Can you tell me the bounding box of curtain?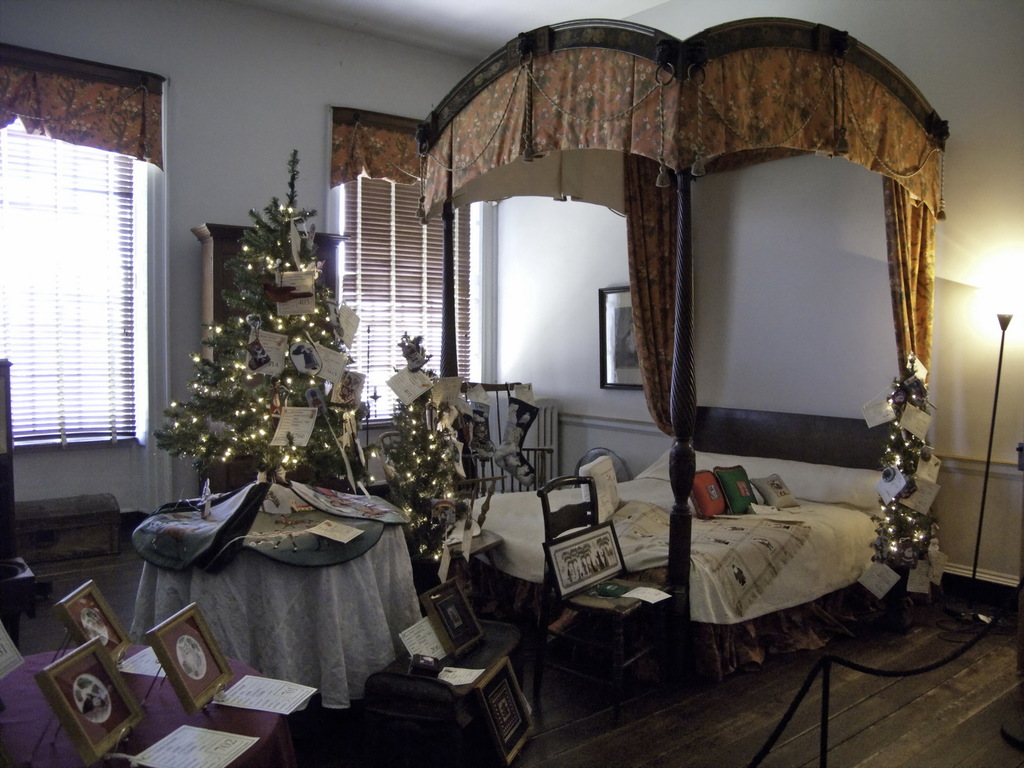
0,40,174,173.
